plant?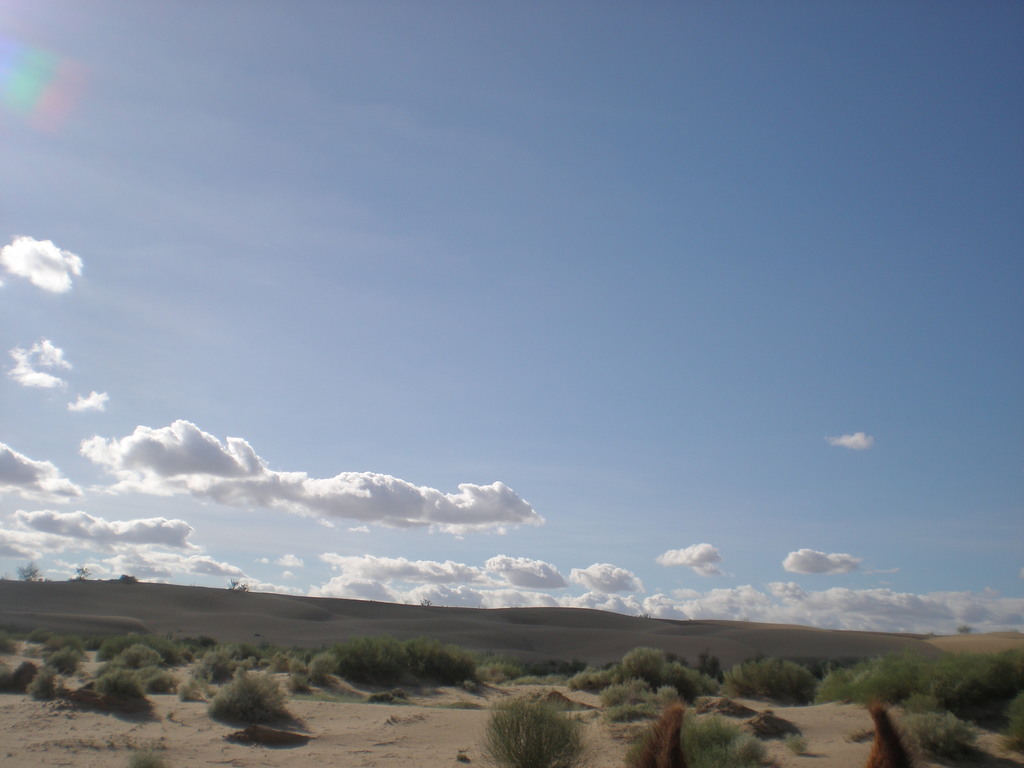
[664,699,779,767]
